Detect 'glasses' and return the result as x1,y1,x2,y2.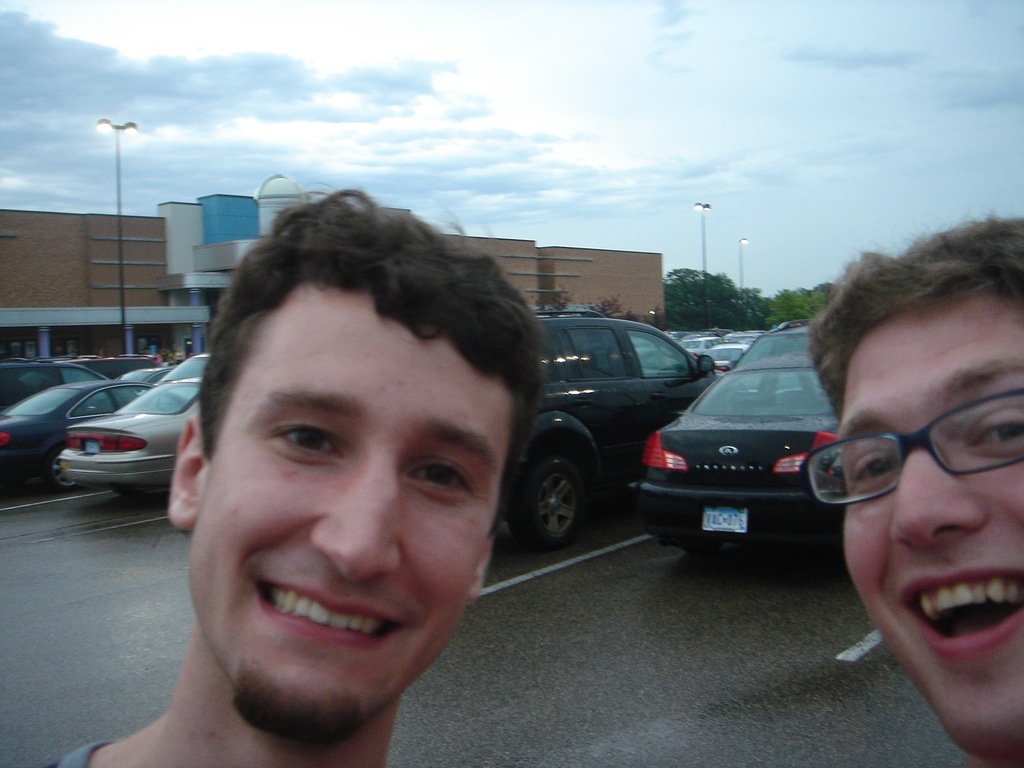
805,404,1007,524.
